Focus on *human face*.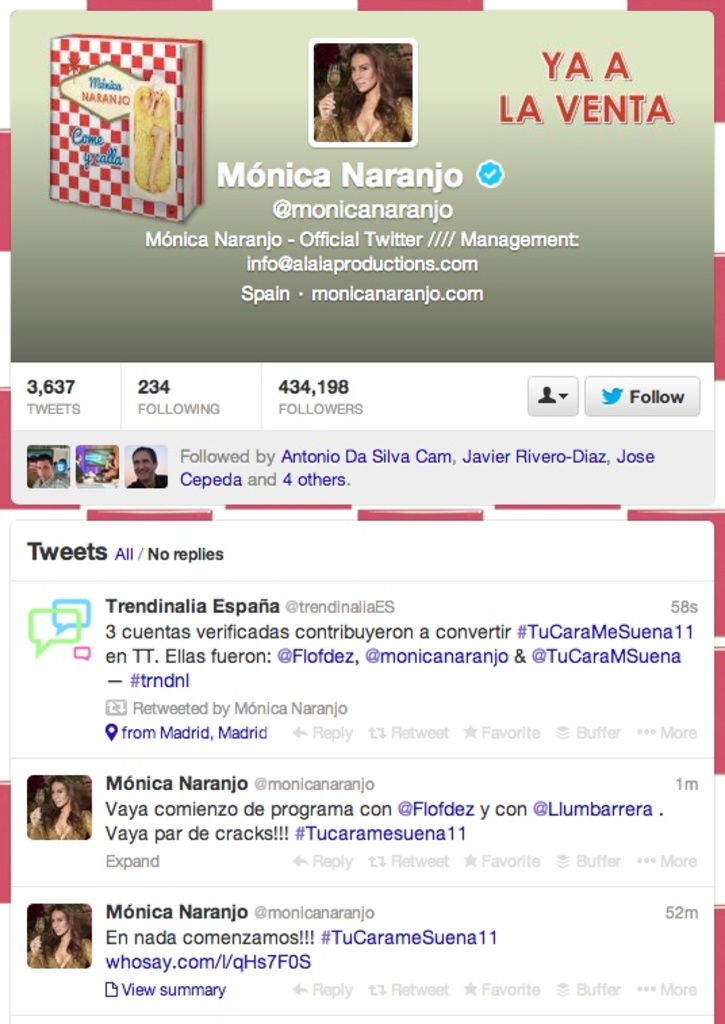
Focused at (left=349, top=55, right=375, bottom=91).
